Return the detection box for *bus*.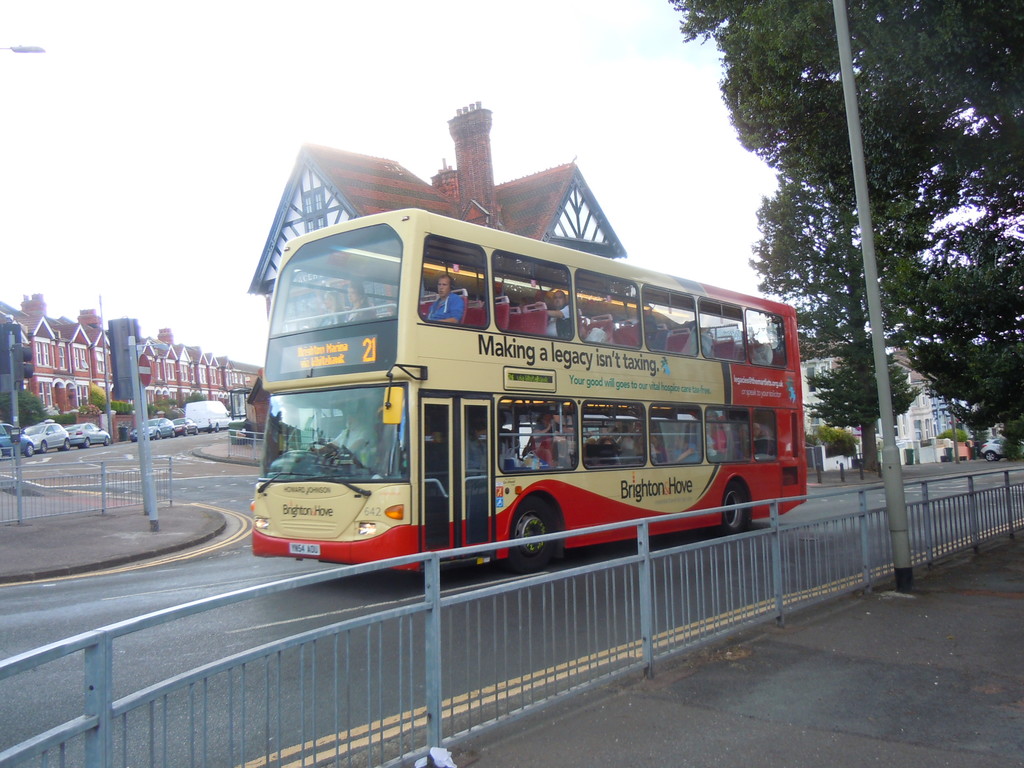
x1=250 y1=205 x2=808 y2=572.
